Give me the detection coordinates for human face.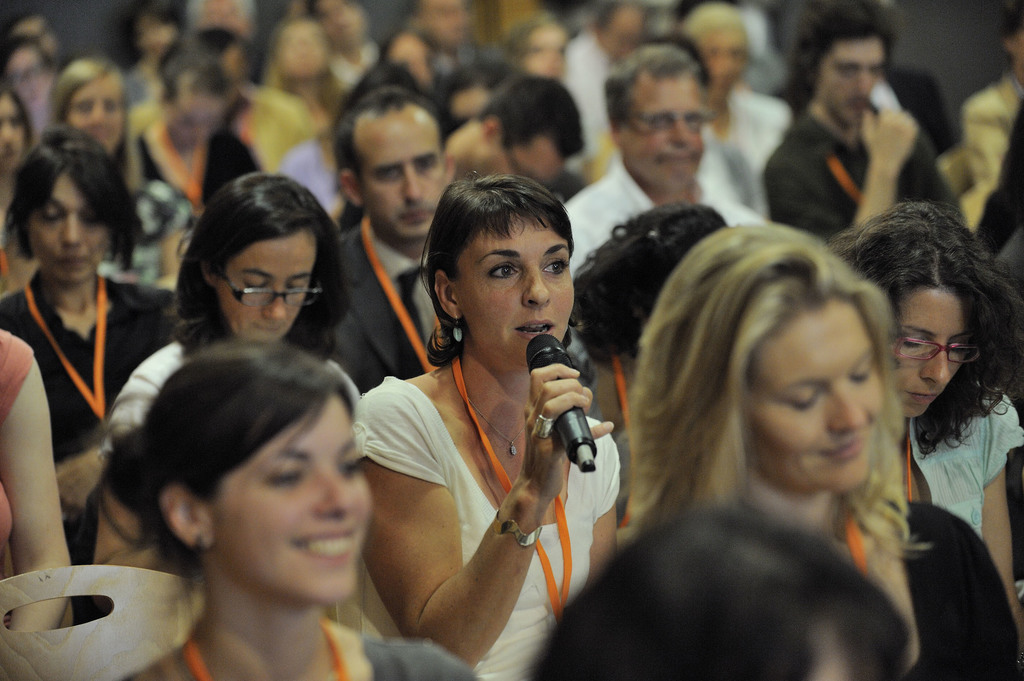
select_region(218, 227, 320, 340).
